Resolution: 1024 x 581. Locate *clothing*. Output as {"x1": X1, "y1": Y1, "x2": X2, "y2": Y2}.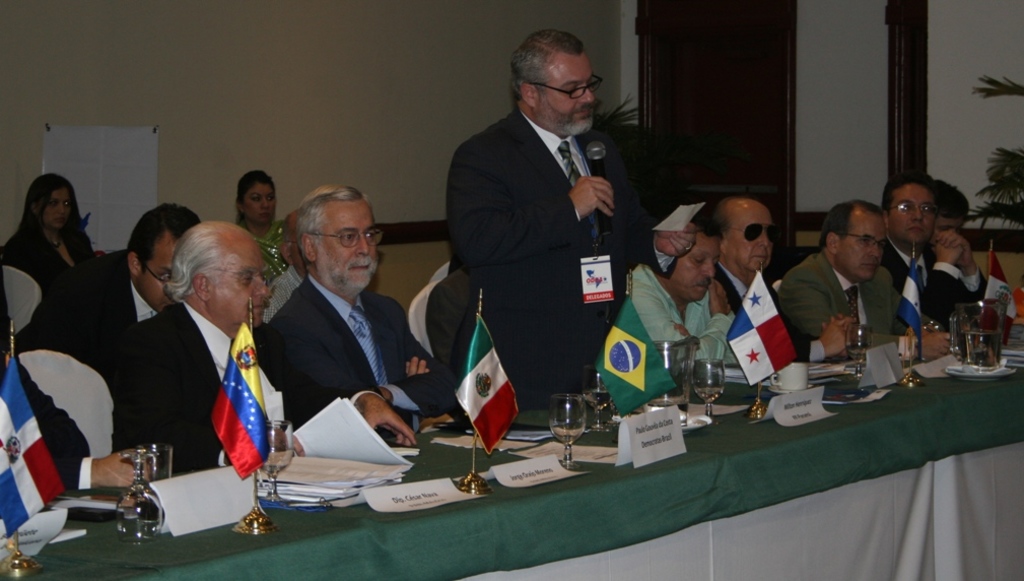
{"x1": 789, "y1": 245, "x2": 919, "y2": 363}.
